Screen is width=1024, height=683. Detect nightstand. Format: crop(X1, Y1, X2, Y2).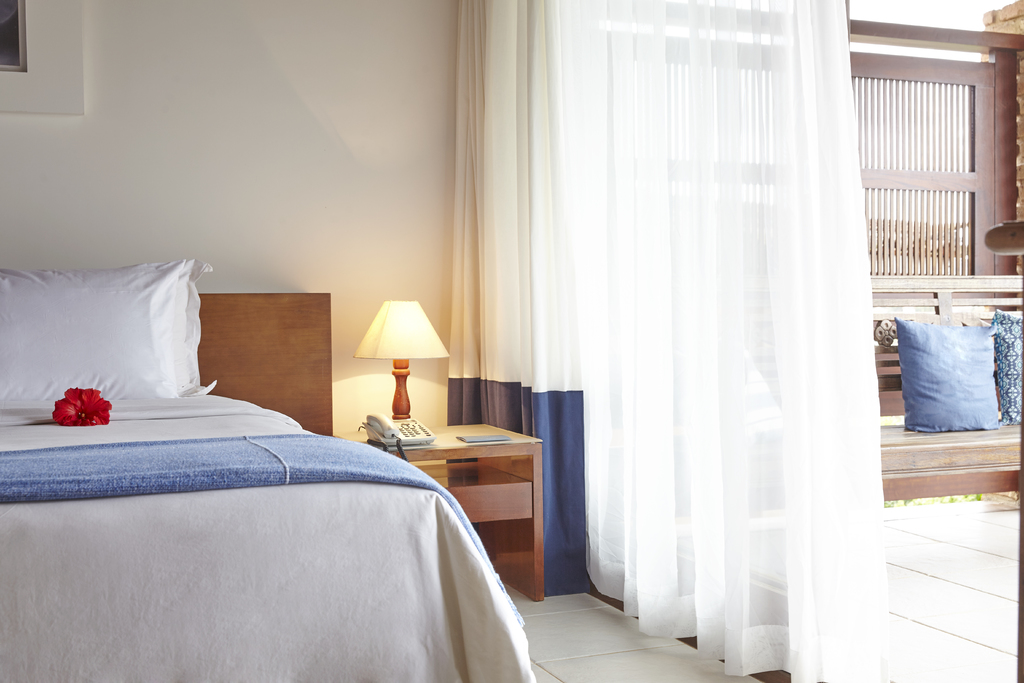
crop(378, 423, 540, 595).
